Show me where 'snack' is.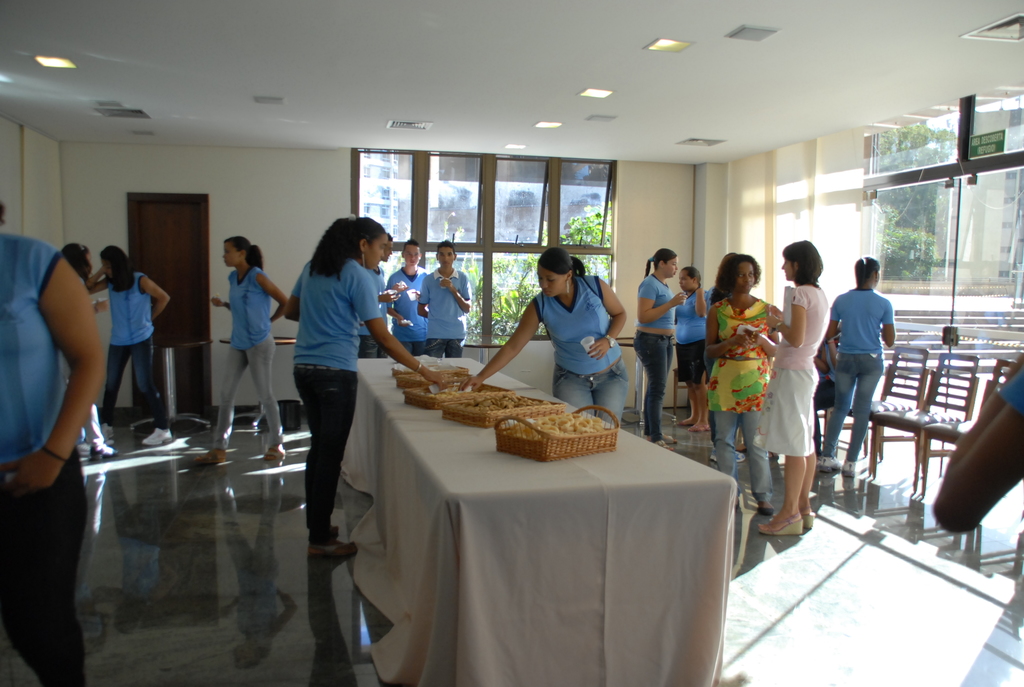
'snack' is at box=[497, 404, 614, 448].
